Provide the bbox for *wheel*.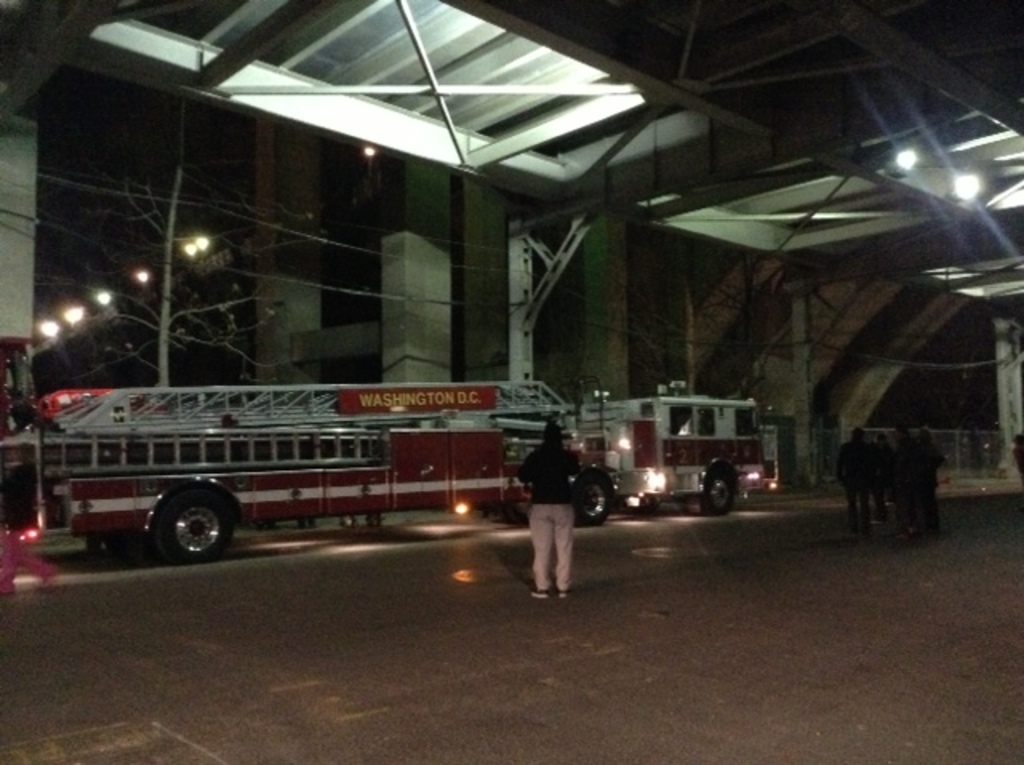
box=[699, 459, 741, 515].
